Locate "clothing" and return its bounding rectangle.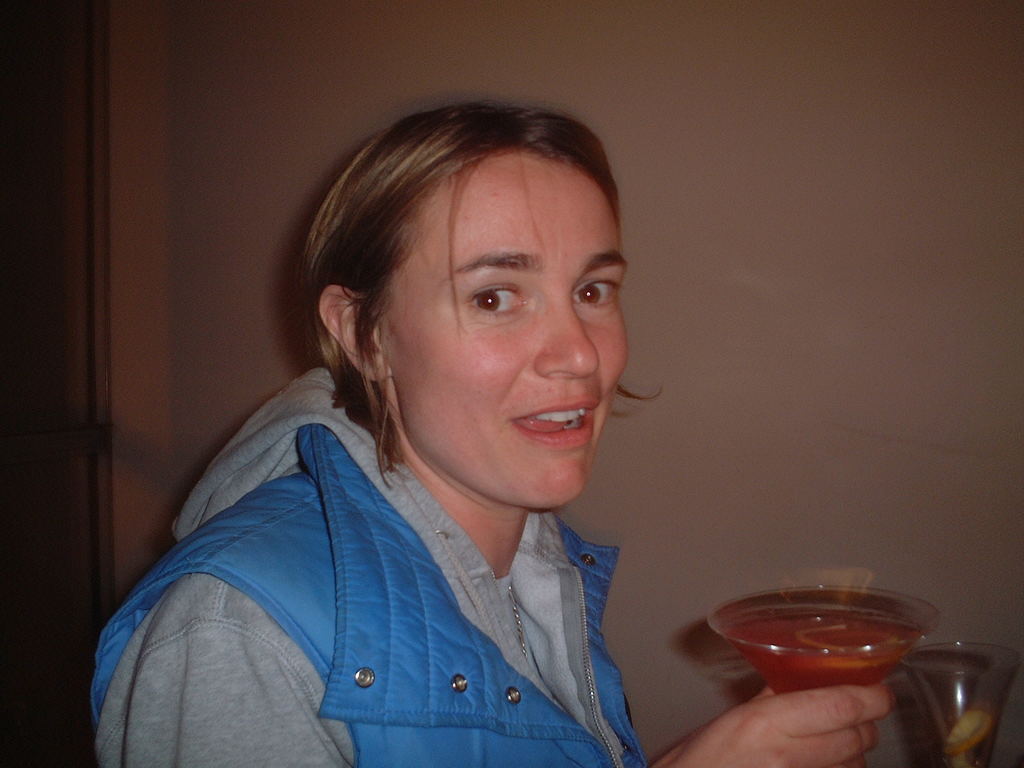
[x1=75, y1=347, x2=669, y2=767].
